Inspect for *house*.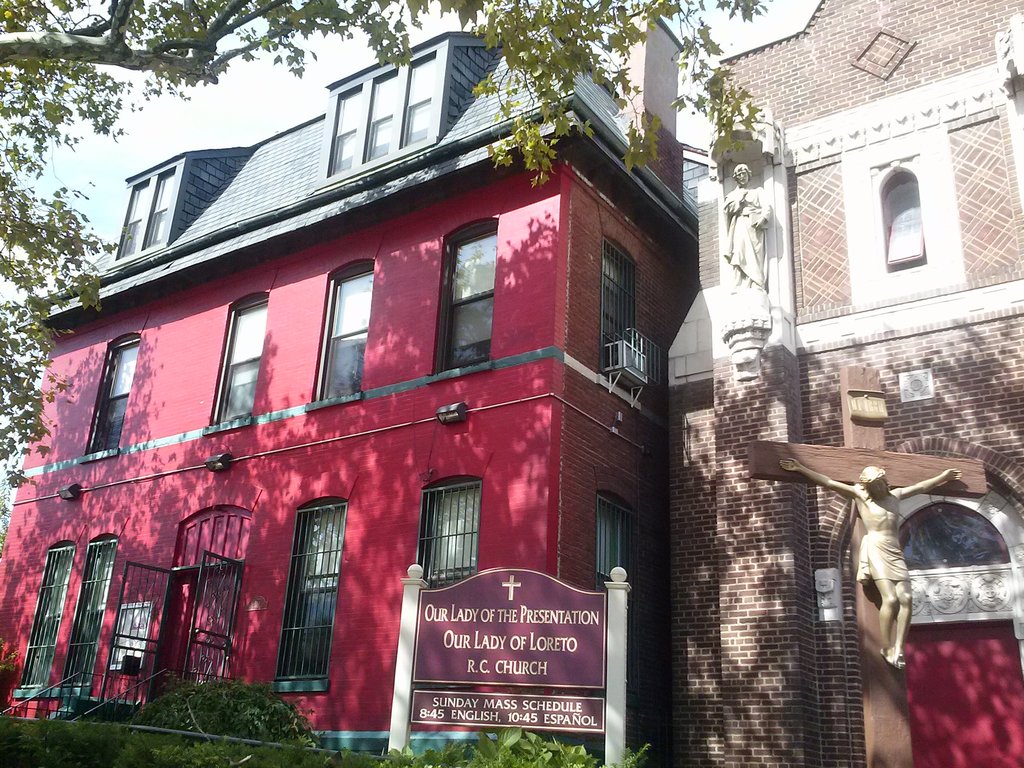
Inspection: BBox(42, 17, 765, 744).
